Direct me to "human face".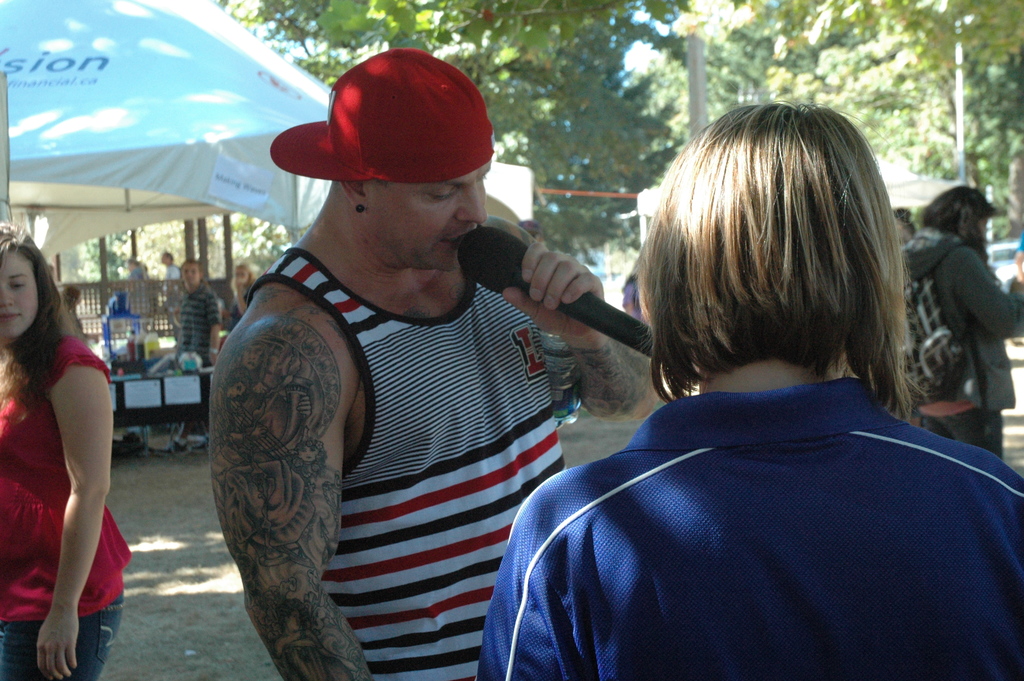
Direction: crop(178, 263, 199, 289).
